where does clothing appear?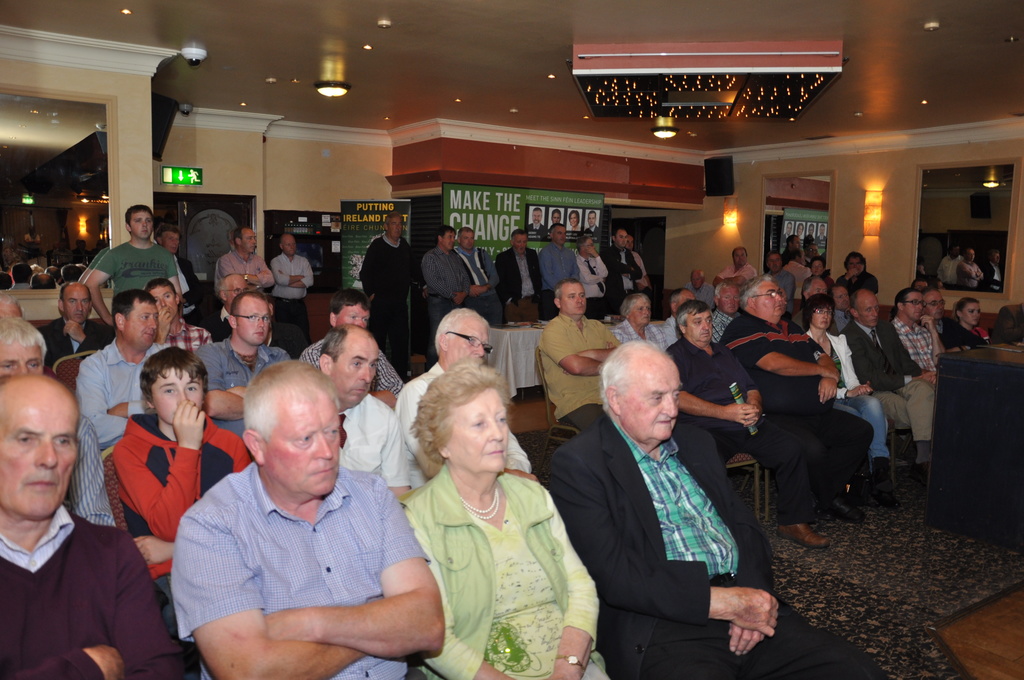
Appears at 393:359:536:490.
